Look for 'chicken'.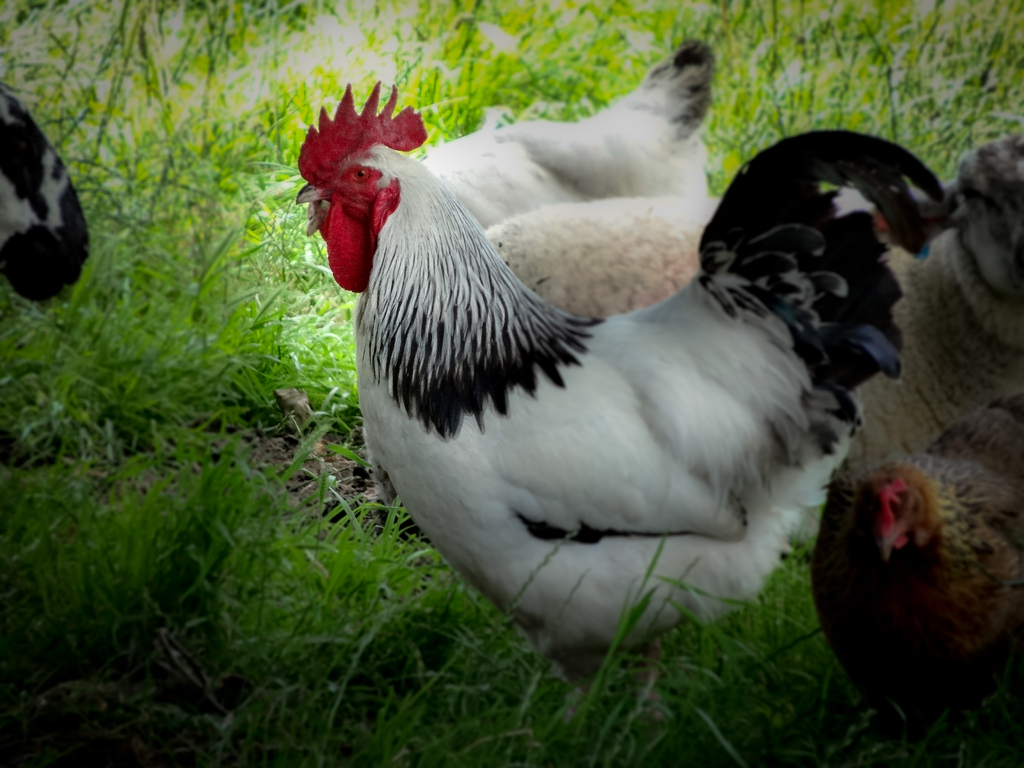
Found: [left=411, top=36, right=717, bottom=228].
